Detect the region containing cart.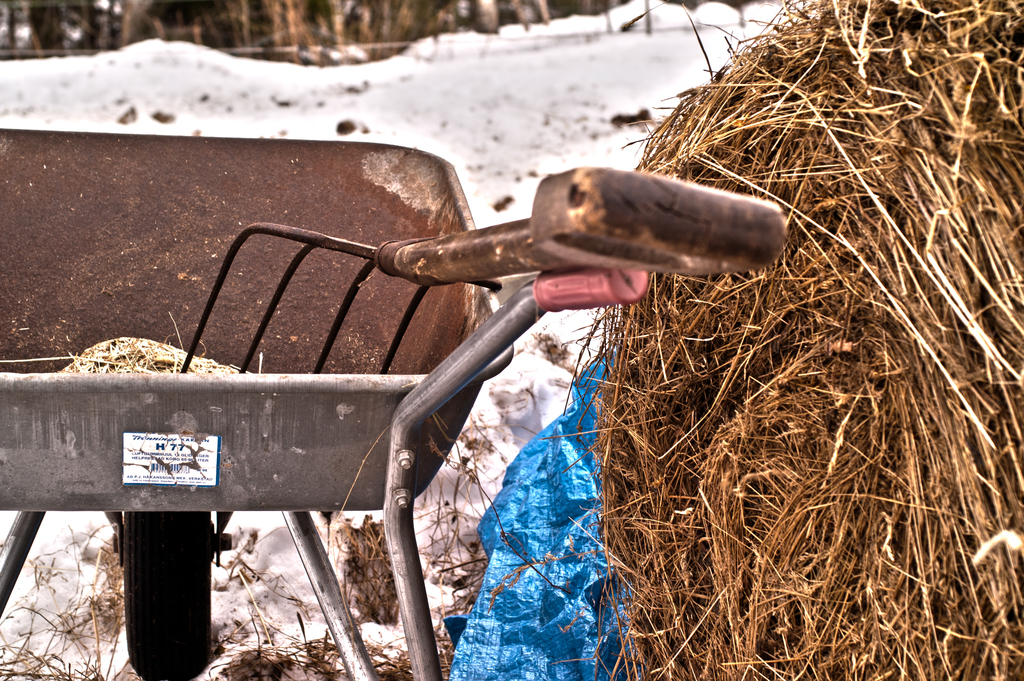
(x1=0, y1=74, x2=802, y2=672).
